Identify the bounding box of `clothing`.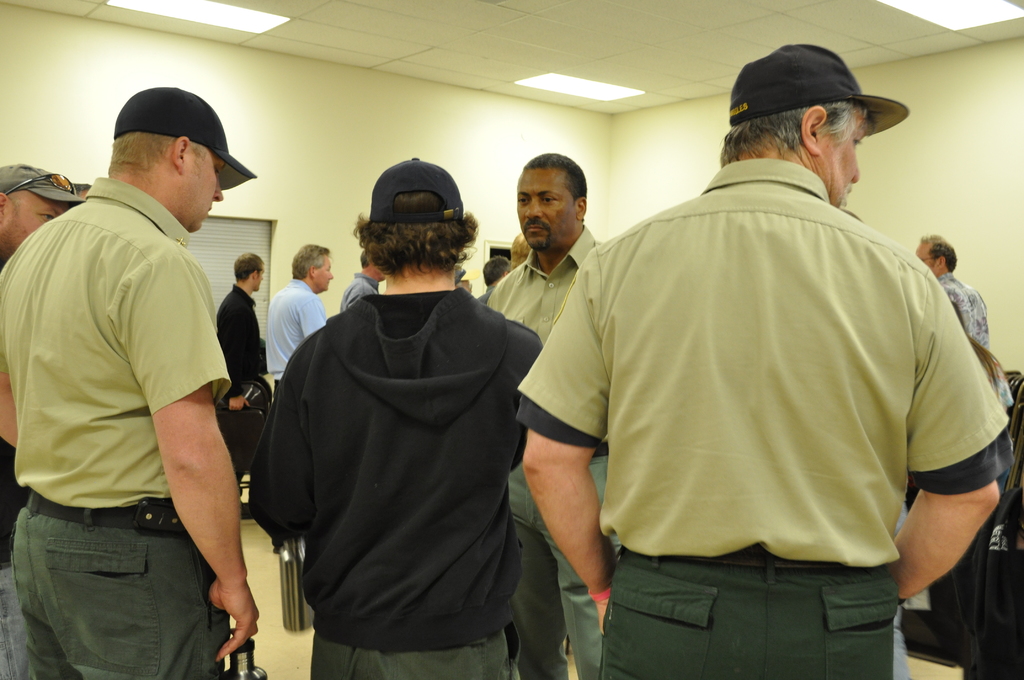
l=493, t=219, r=609, b=346.
